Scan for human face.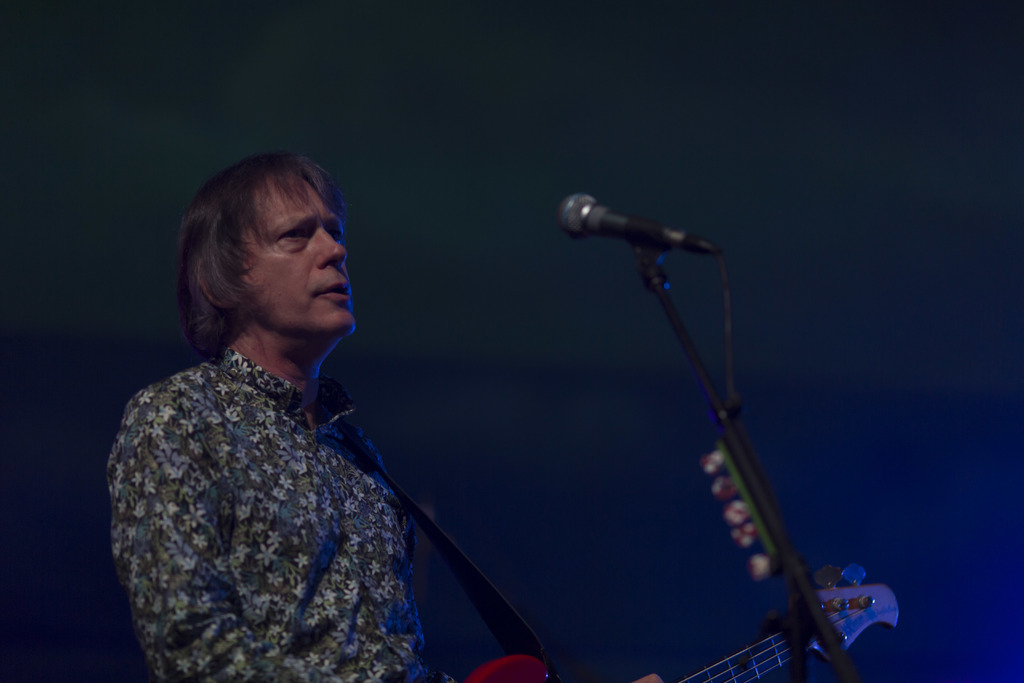
Scan result: l=241, t=175, r=355, b=339.
